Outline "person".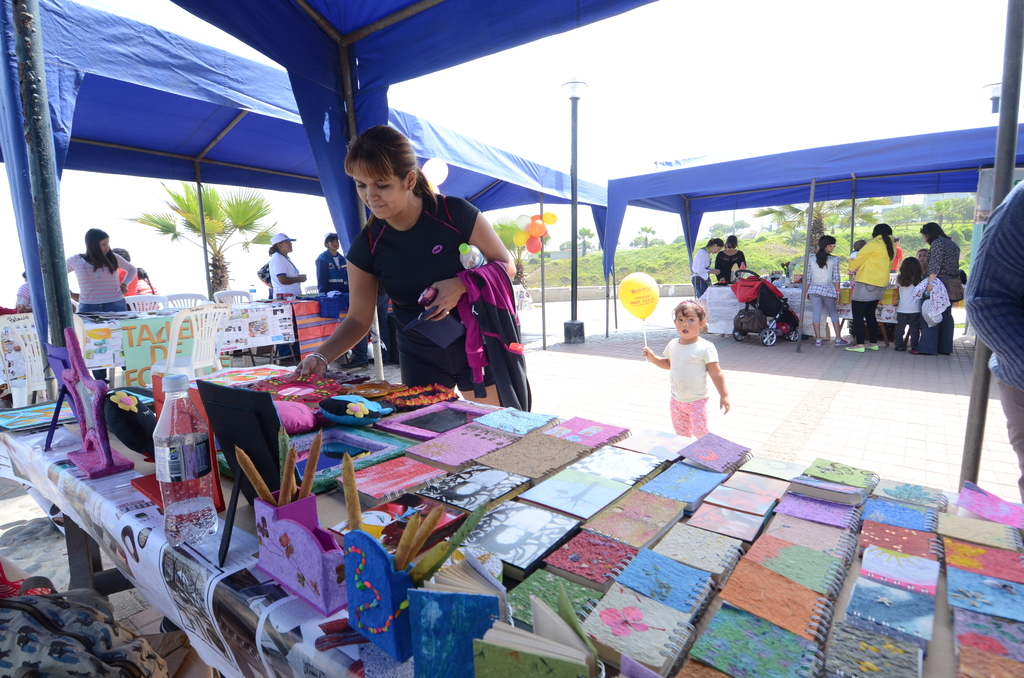
Outline: {"left": 836, "top": 209, "right": 907, "bottom": 352}.
